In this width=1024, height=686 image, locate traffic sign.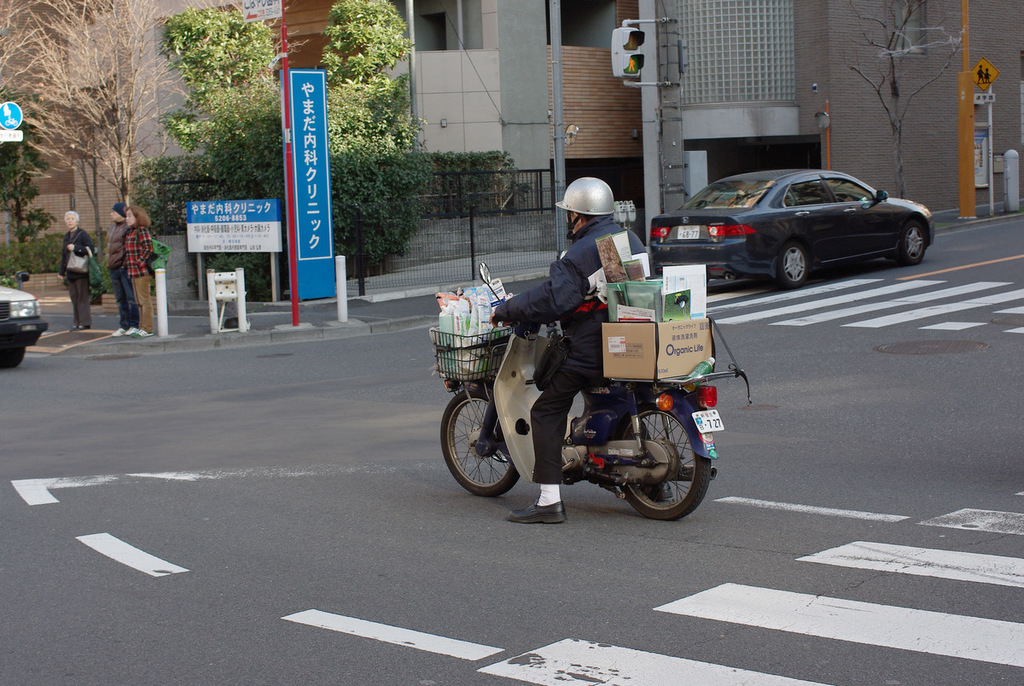
Bounding box: {"x1": 609, "y1": 25, "x2": 650, "y2": 77}.
